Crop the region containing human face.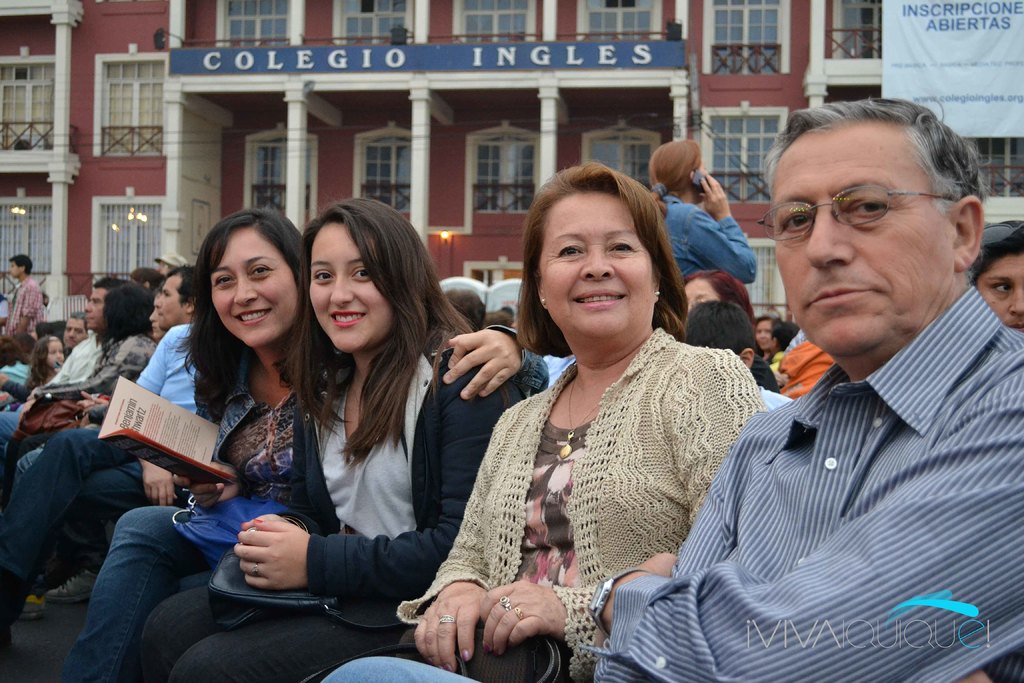
Crop region: l=312, t=220, r=388, b=352.
